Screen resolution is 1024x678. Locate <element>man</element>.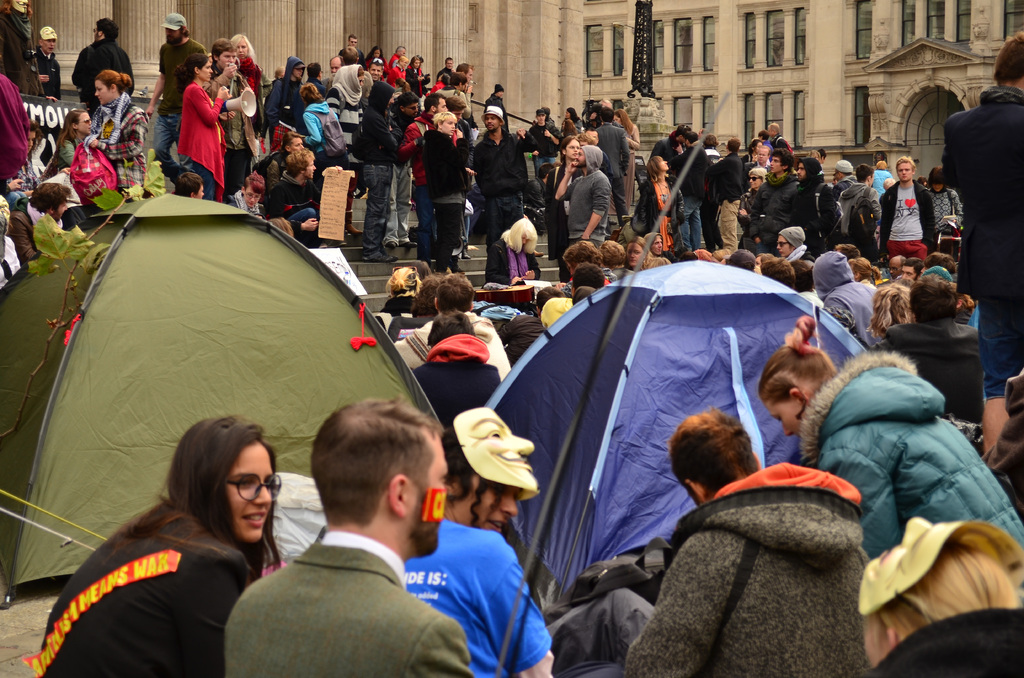
left=67, top=14, right=136, bottom=122.
